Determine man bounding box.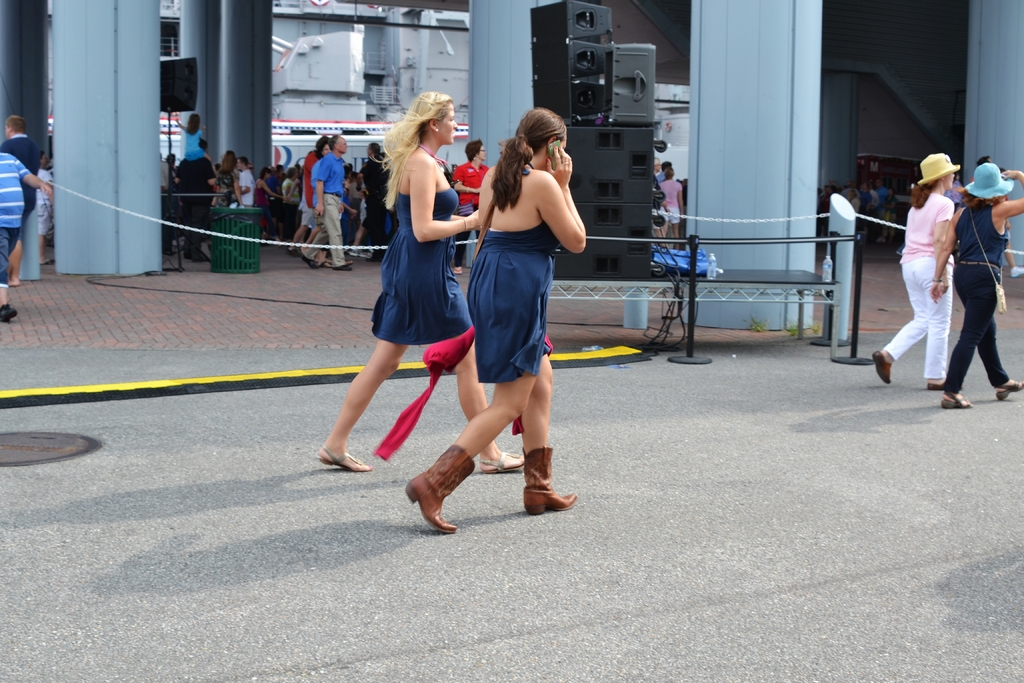
Determined: (0,116,40,283).
